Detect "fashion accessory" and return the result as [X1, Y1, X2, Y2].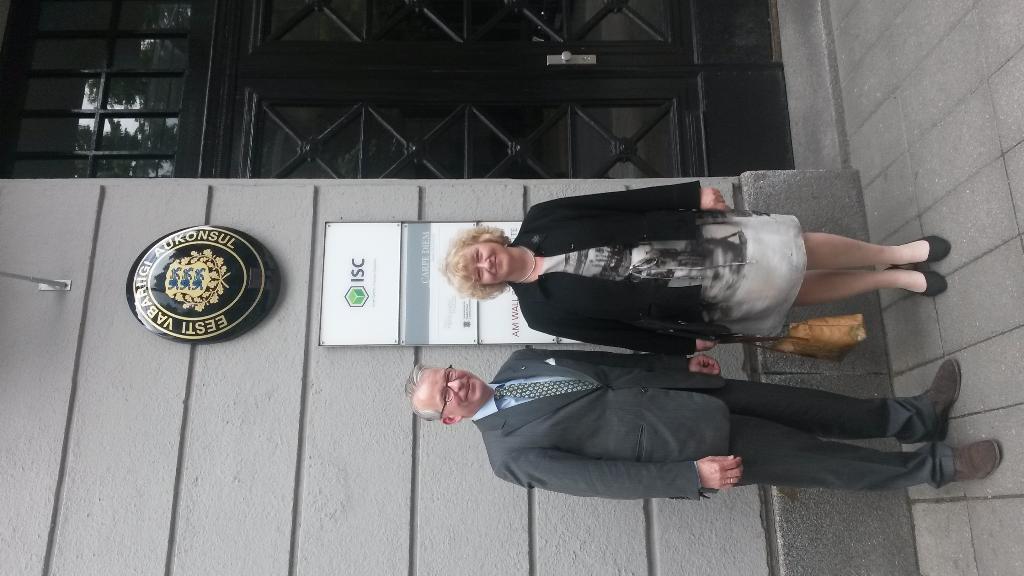
[902, 267, 949, 297].
